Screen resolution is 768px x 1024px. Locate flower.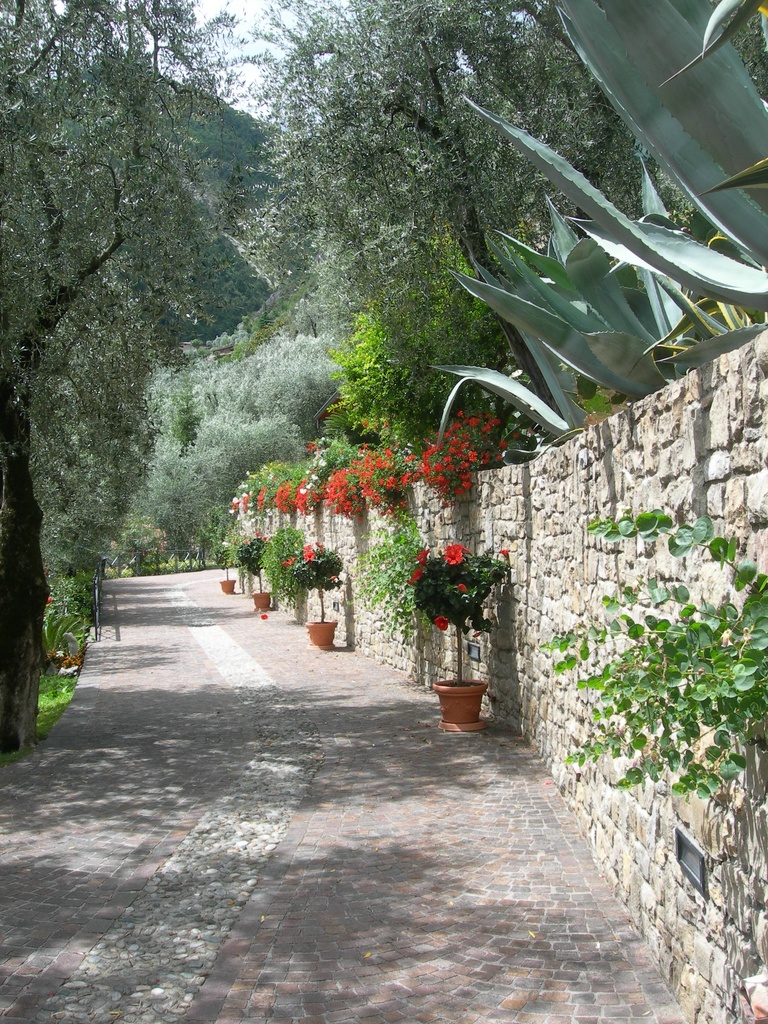
(261,536,268,543).
